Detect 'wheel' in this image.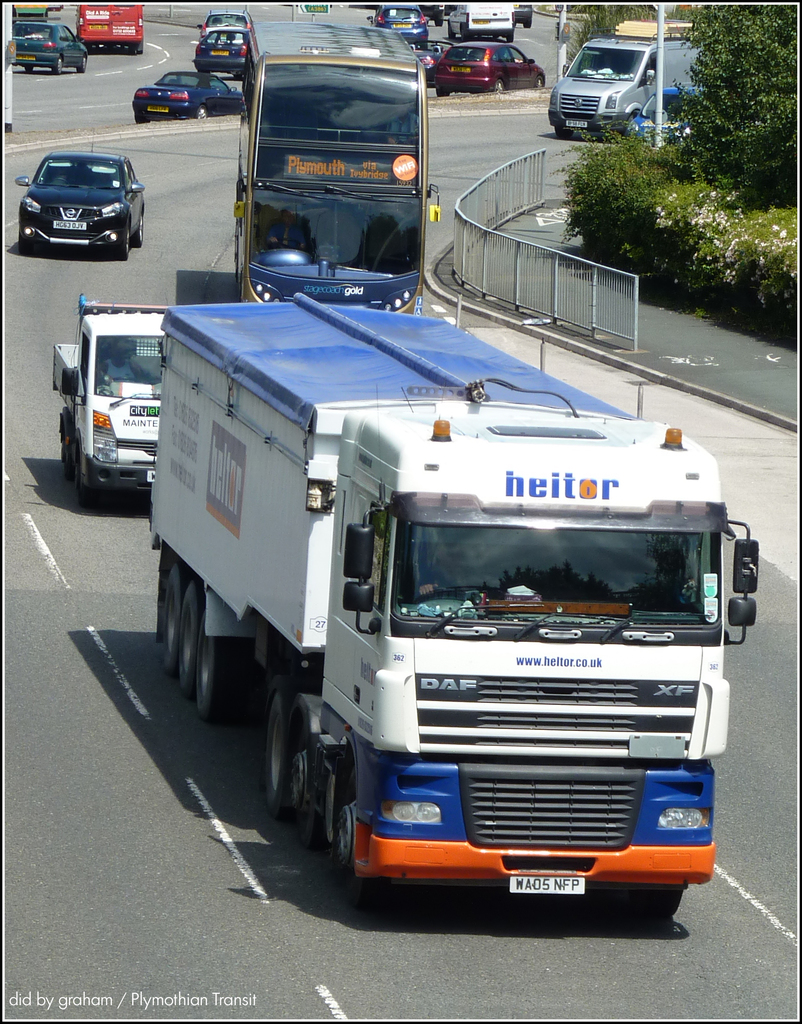
Detection: crop(495, 79, 504, 90).
